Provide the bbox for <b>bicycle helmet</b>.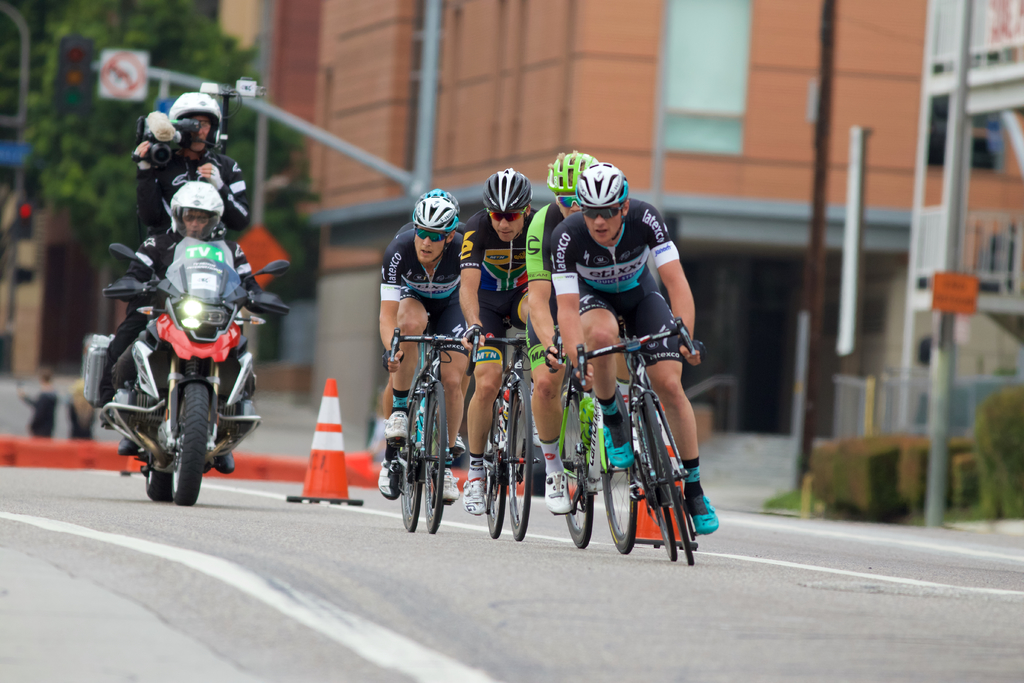
BBox(417, 185, 456, 210).
